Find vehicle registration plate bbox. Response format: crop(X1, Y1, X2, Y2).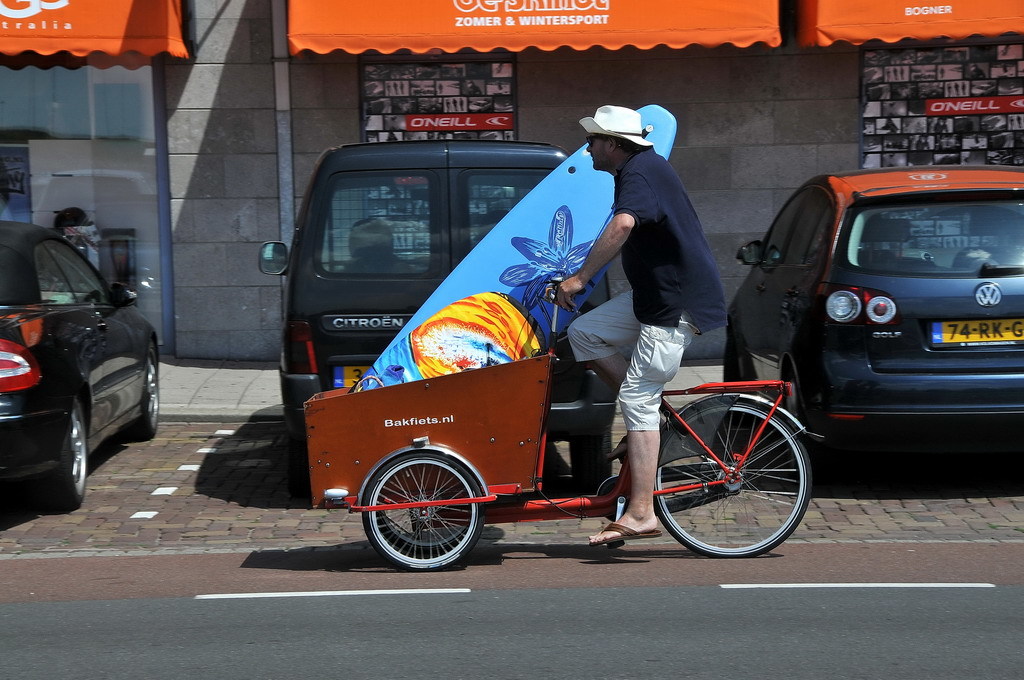
crop(931, 318, 1023, 343).
